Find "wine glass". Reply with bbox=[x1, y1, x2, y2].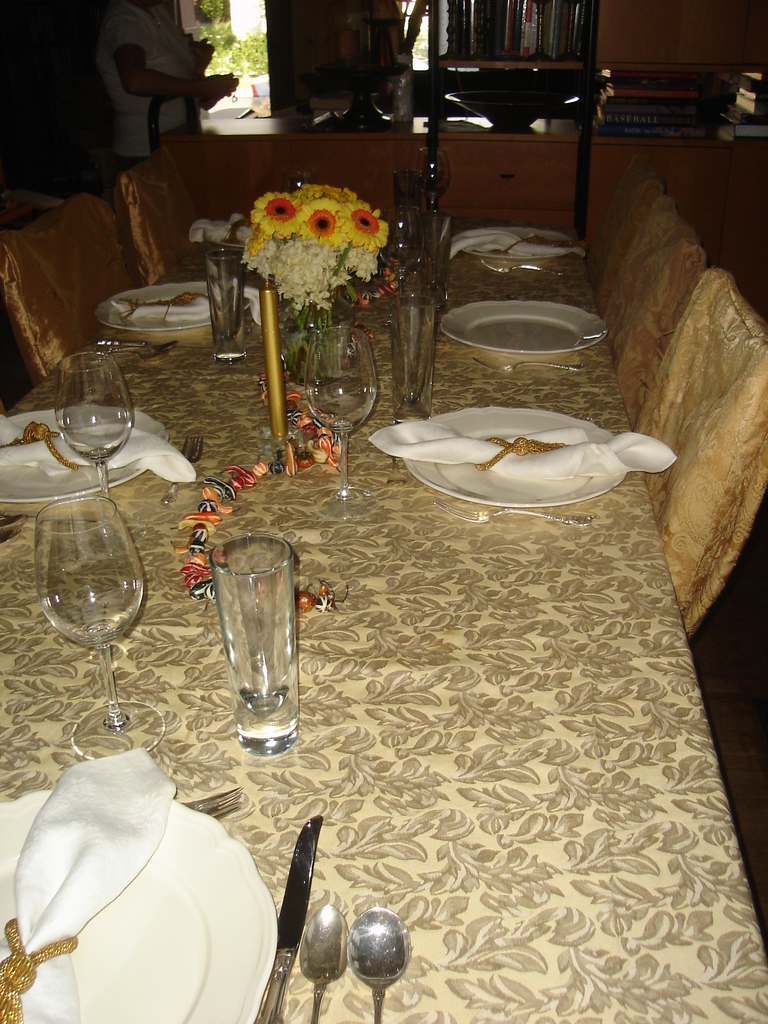
bbox=[41, 503, 165, 760].
